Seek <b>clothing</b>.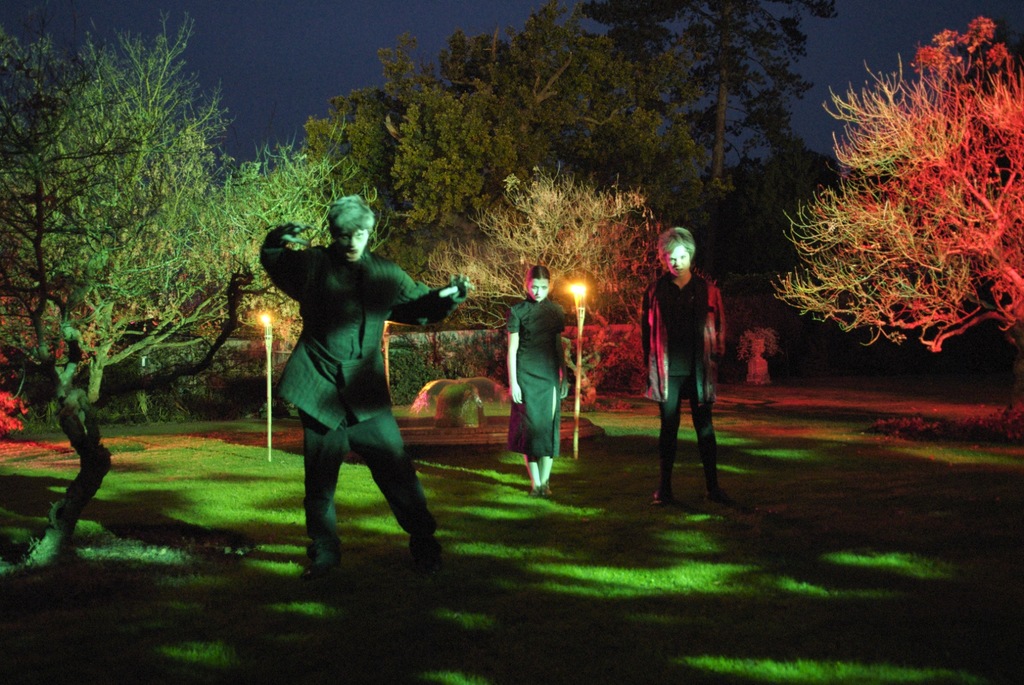
{"x1": 263, "y1": 236, "x2": 470, "y2": 566}.
